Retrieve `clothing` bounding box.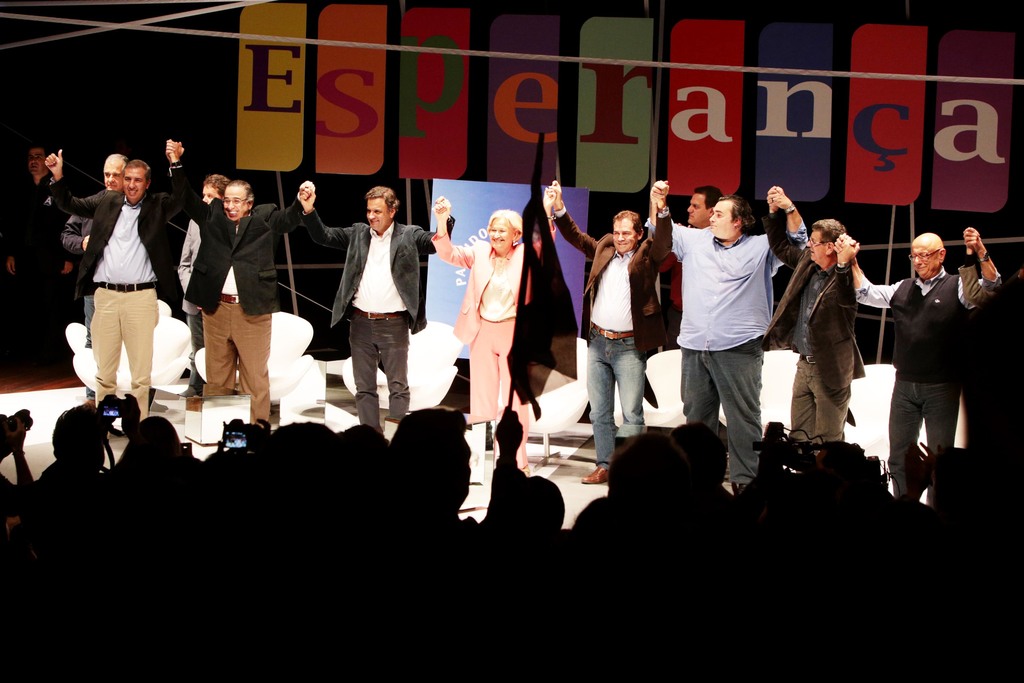
Bounding box: detection(184, 169, 298, 424).
